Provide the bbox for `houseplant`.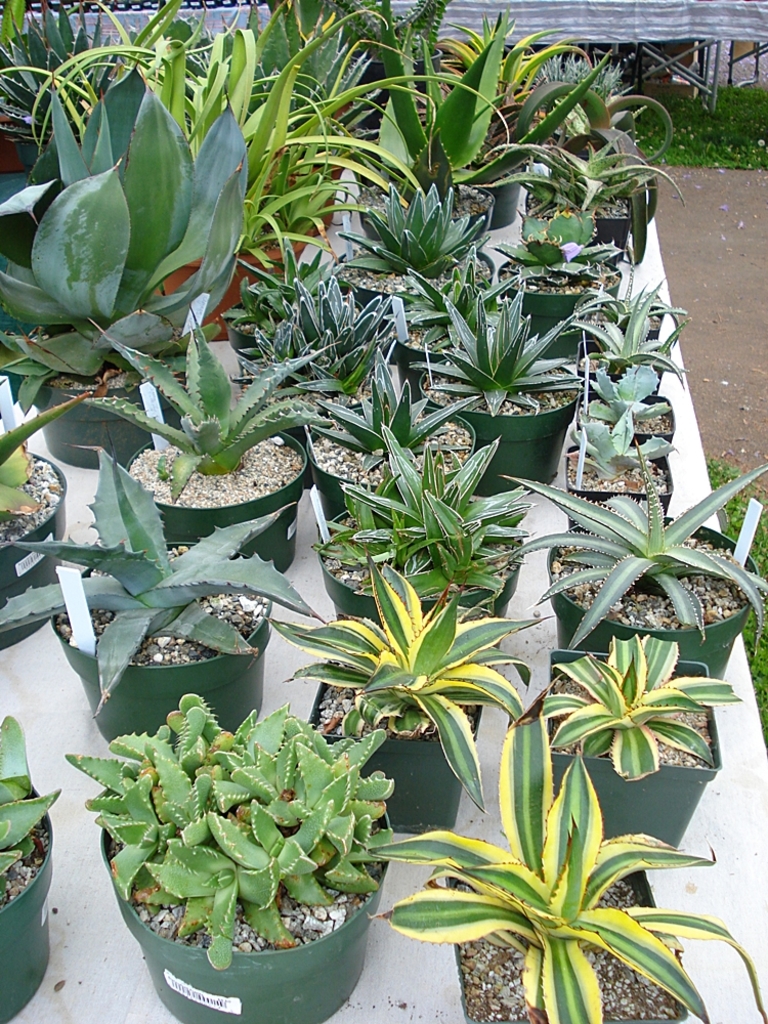
{"x1": 0, "y1": 430, "x2": 327, "y2": 752}.
